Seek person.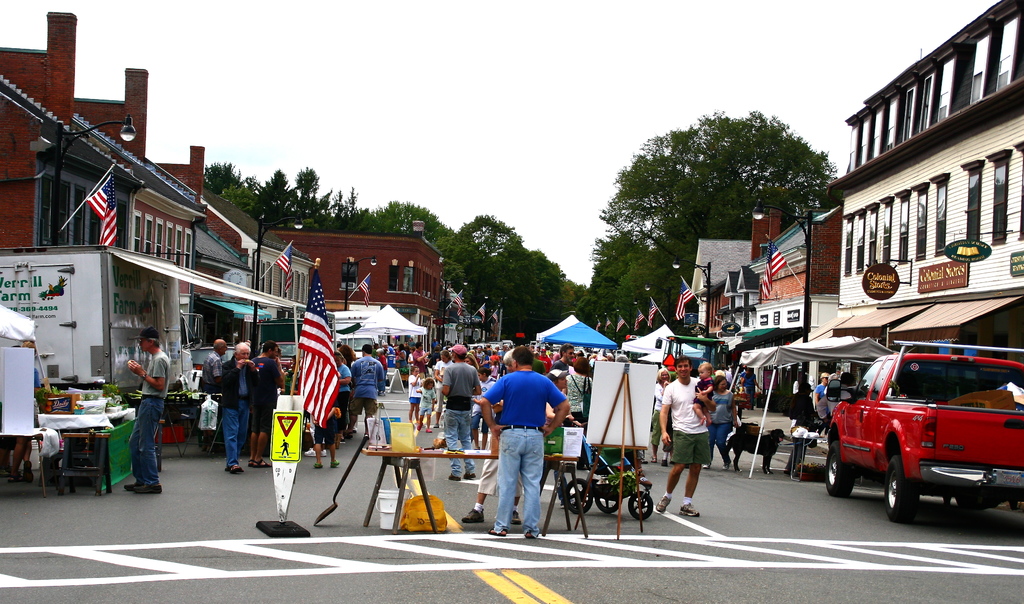
[x1=122, y1=329, x2=171, y2=498].
